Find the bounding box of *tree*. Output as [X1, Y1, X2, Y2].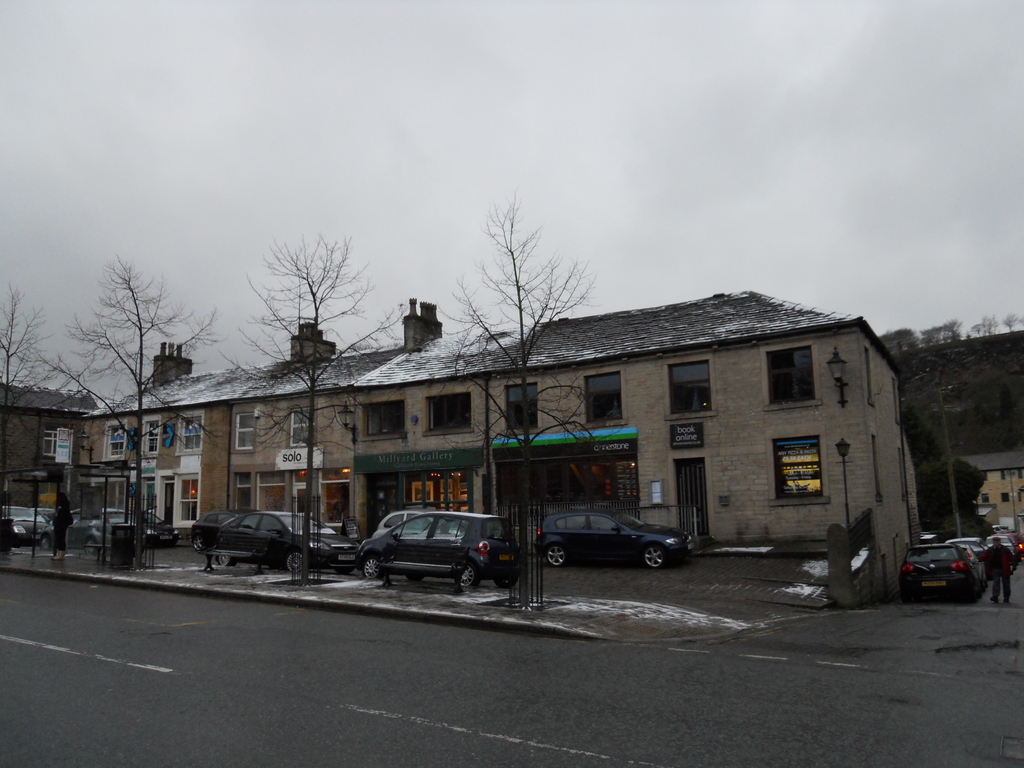
[358, 188, 604, 628].
